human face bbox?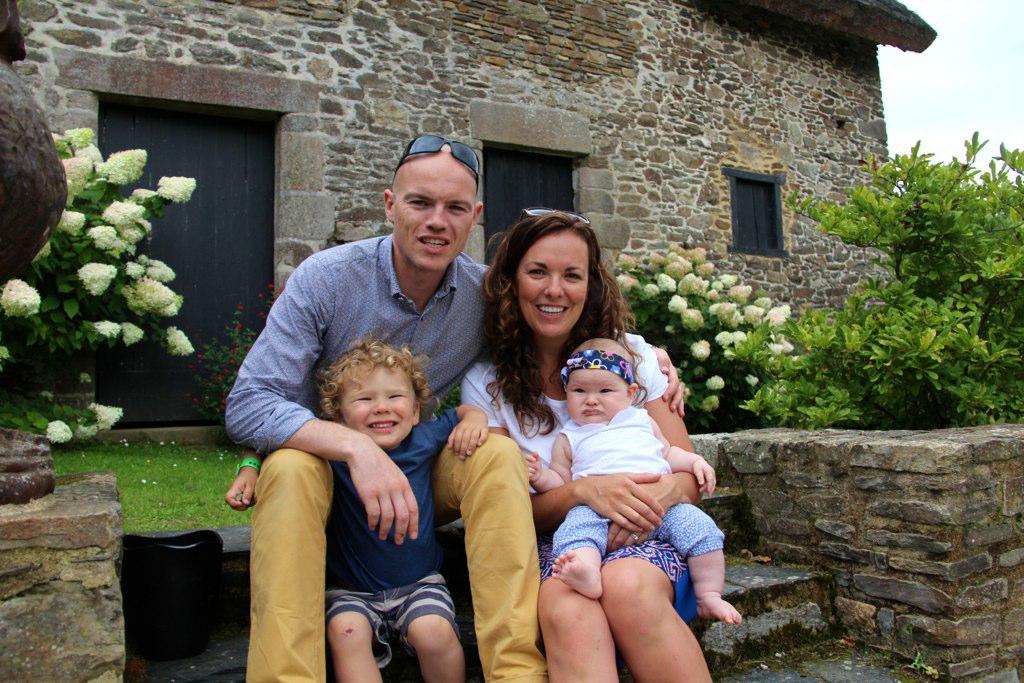
x1=394 y1=159 x2=476 y2=272
